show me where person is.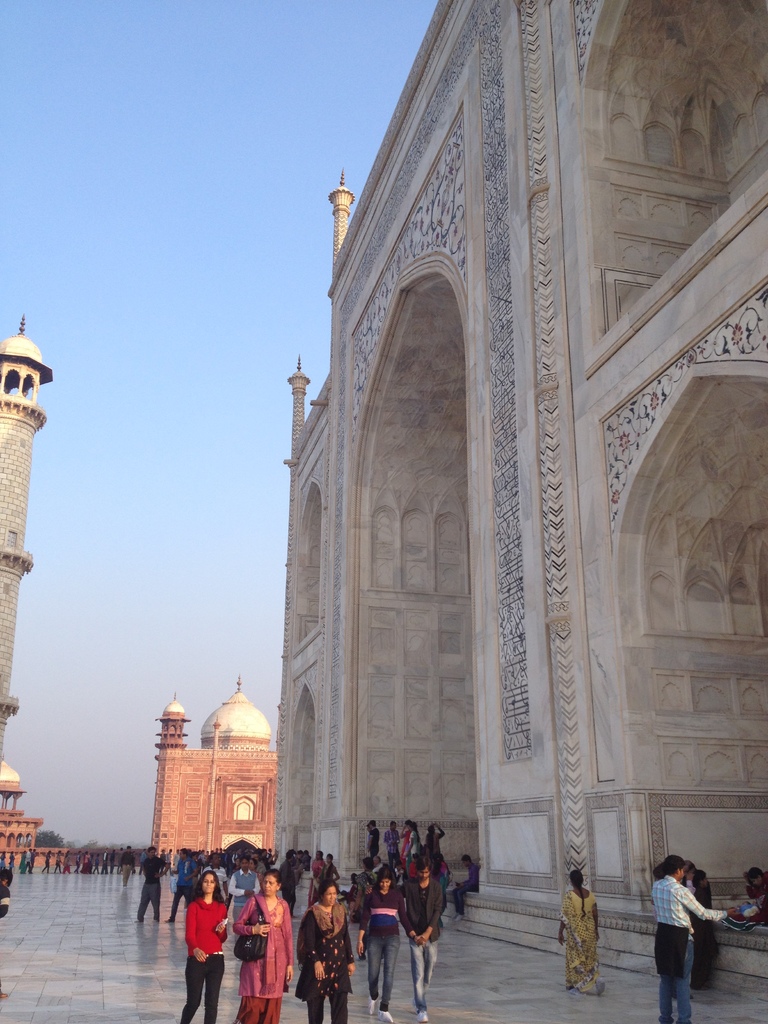
person is at (x1=223, y1=856, x2=237, y2=913).
